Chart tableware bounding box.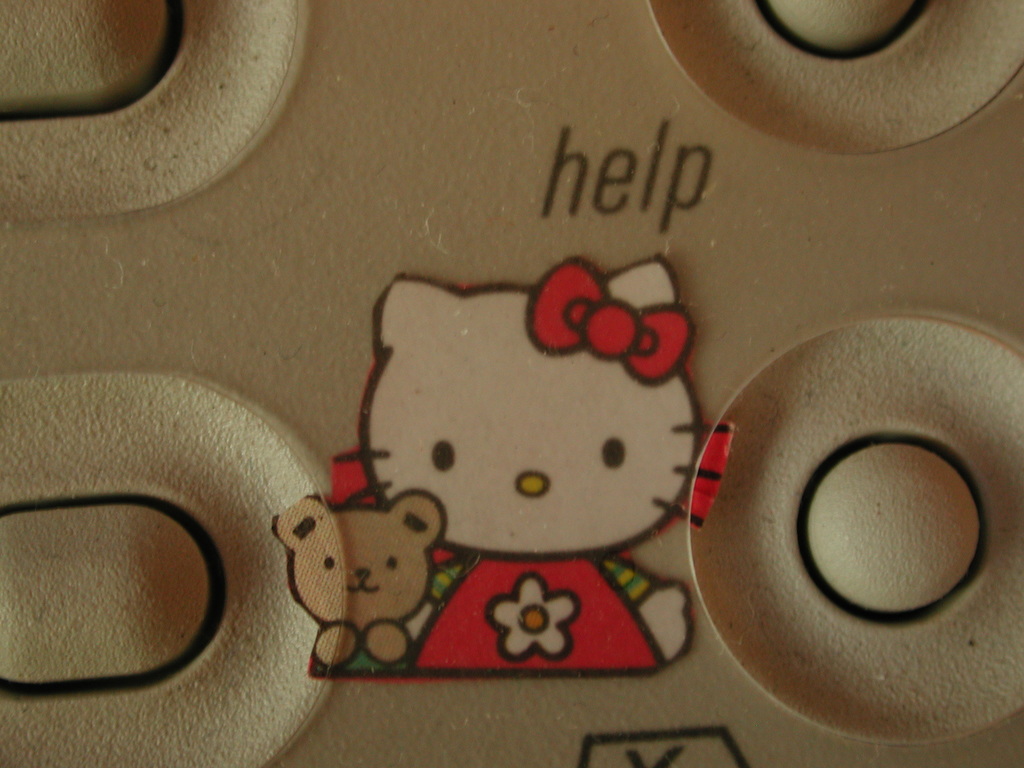
Charted: (x1=710, y1=296, x2=1014, y2=719).
